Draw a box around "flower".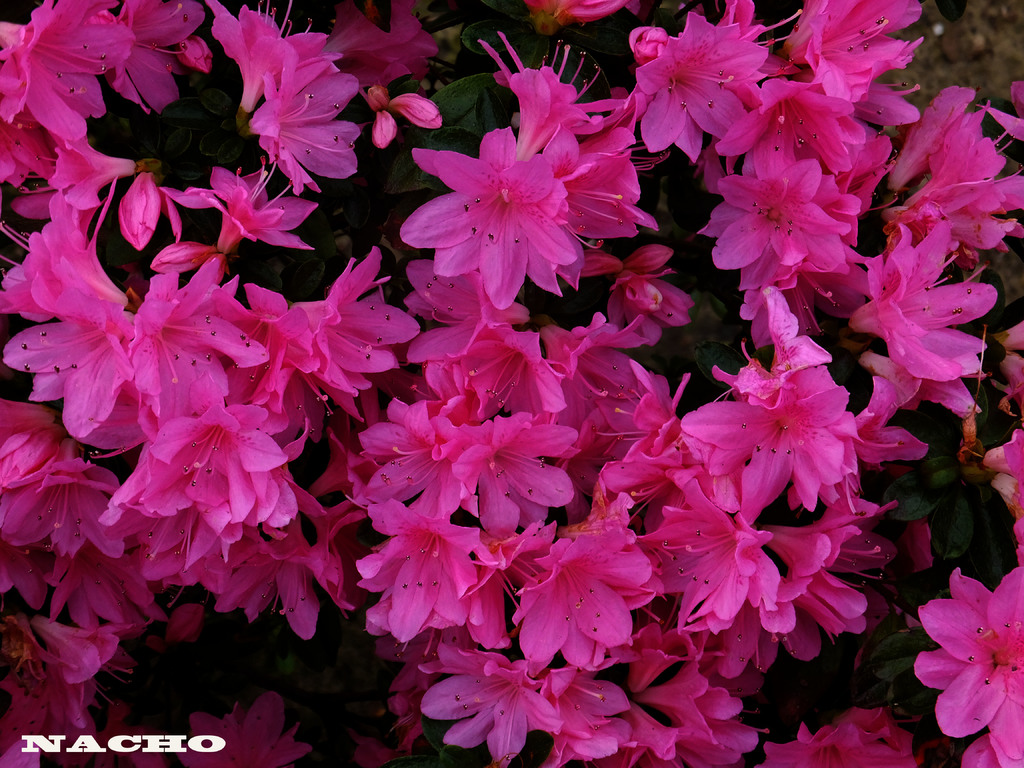
crop(898, 582, 1018, 741).
